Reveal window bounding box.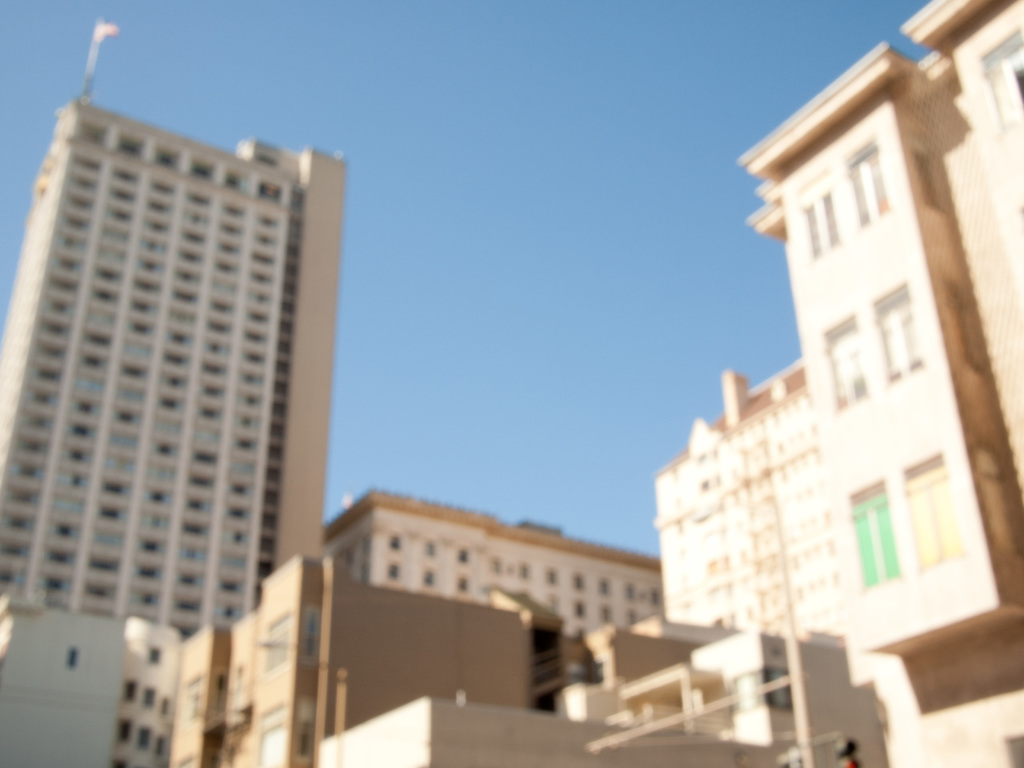
Revealed: [left=843, top=135, right=895, bottom=230].
